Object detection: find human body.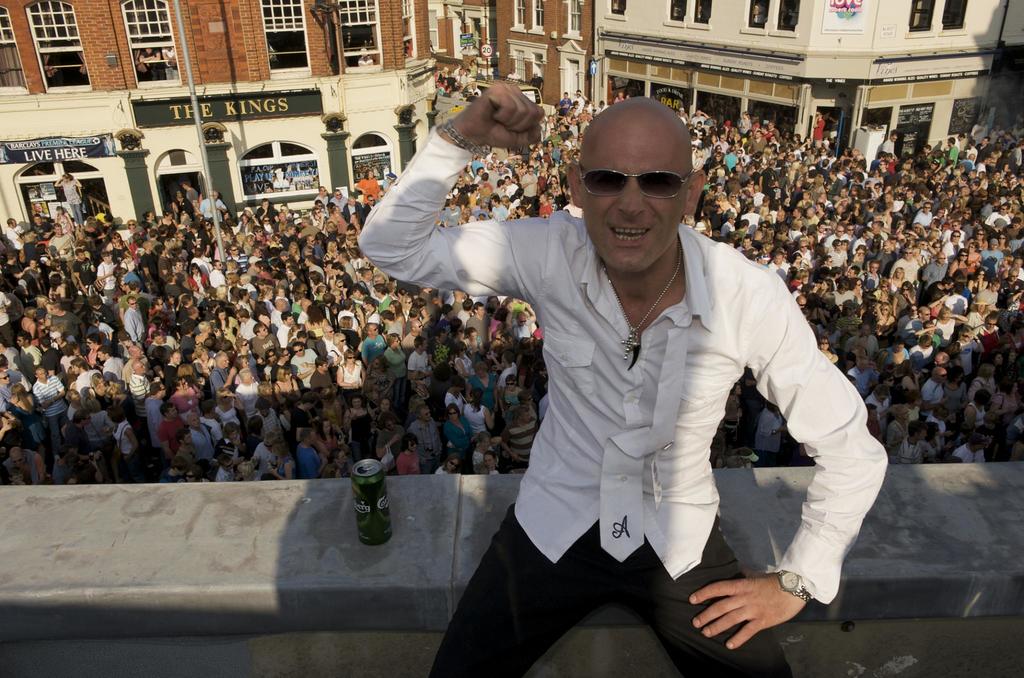
box=[443, 376, 464, 408].
